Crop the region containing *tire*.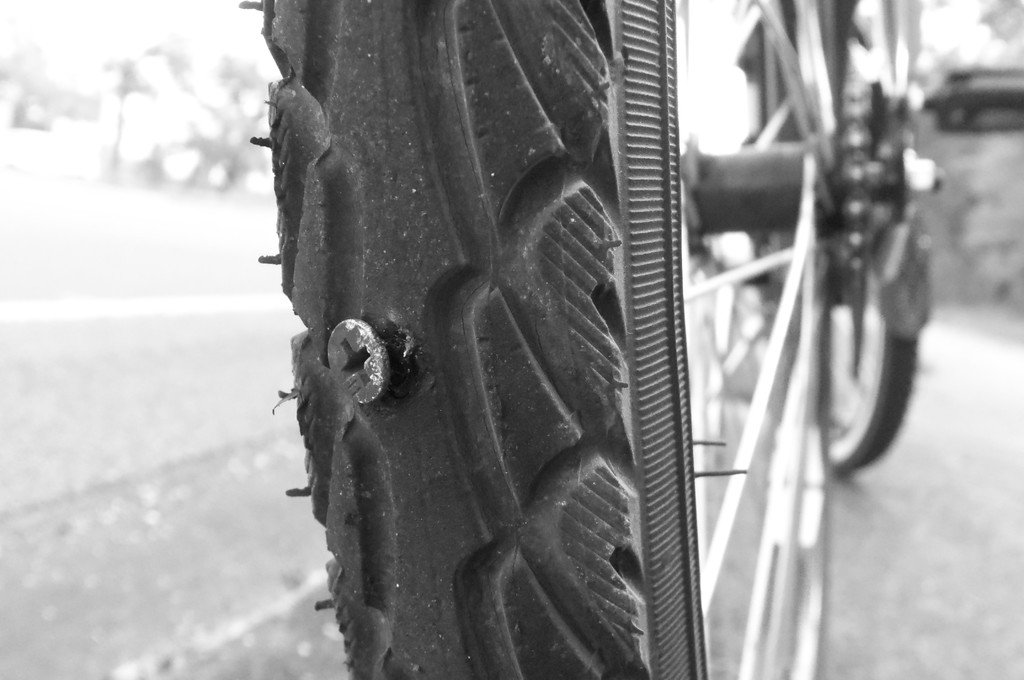
Crop region: pyautogui.locateOnScreen(828, 6, 918, 478).
